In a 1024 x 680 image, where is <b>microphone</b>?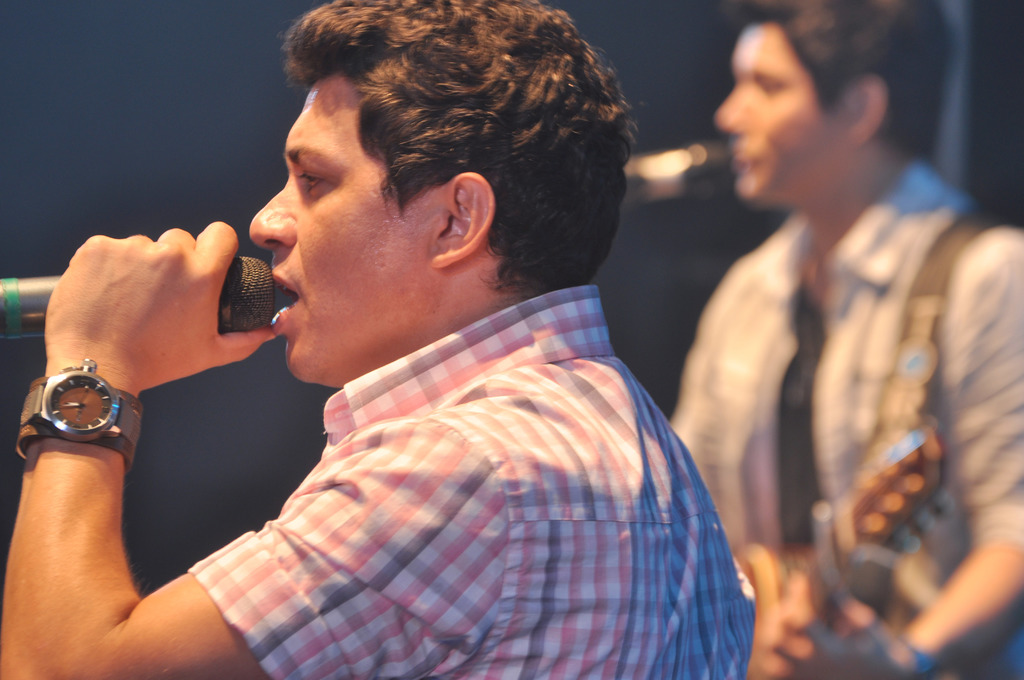
region(614, 125, 732, 202).
